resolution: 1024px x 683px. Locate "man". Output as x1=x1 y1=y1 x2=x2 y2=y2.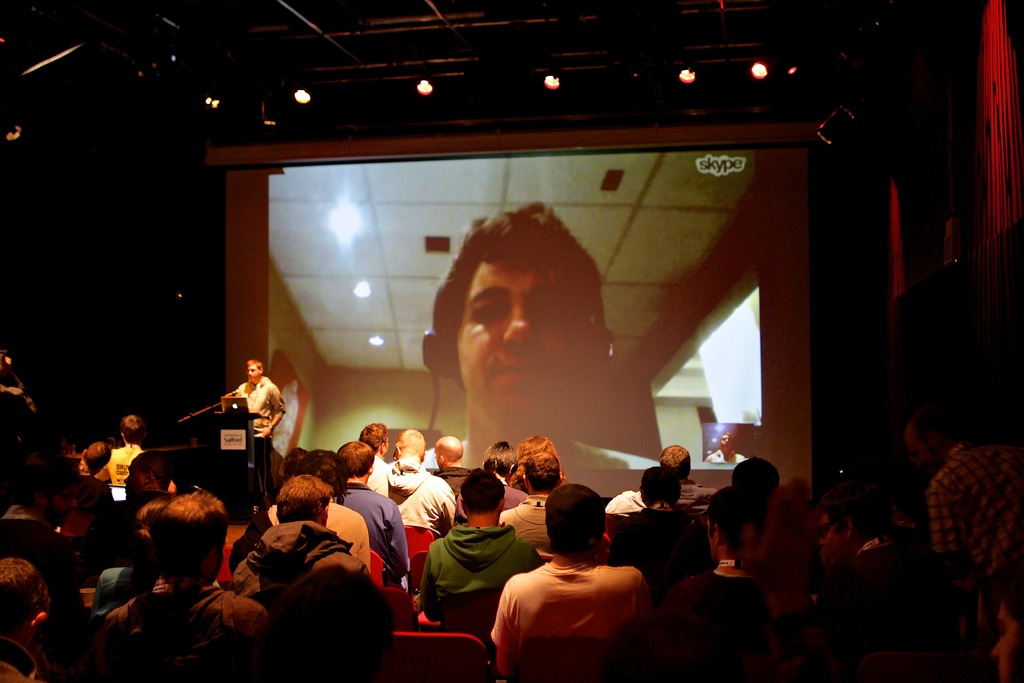
x1=422 y1=199 x2=666 y2=472.
